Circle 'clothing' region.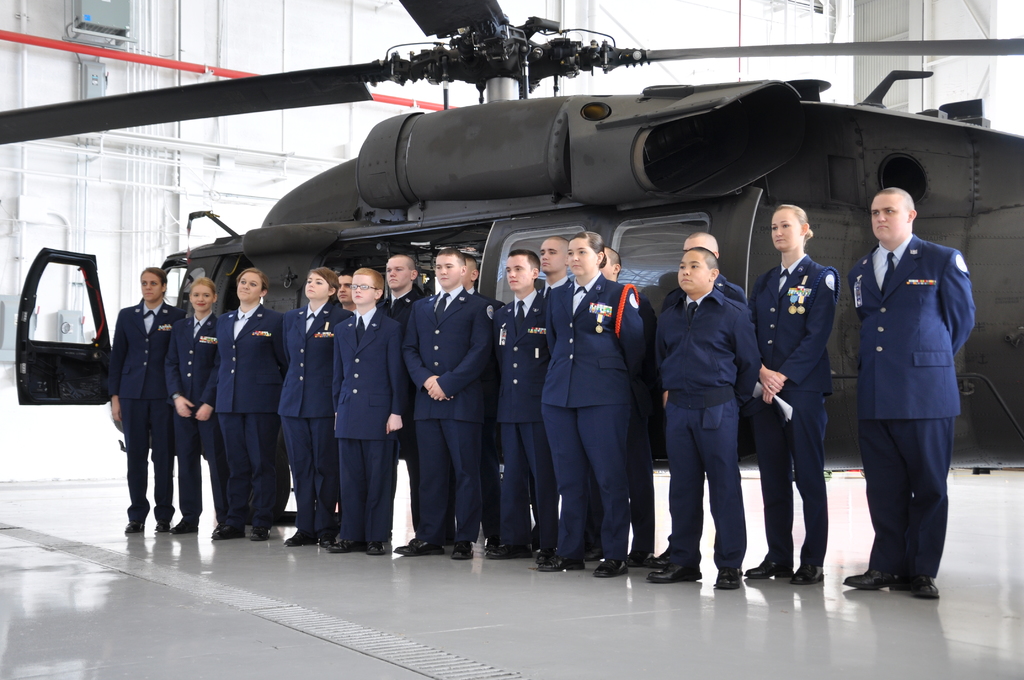
Region: 652, 277, 760, 380.
